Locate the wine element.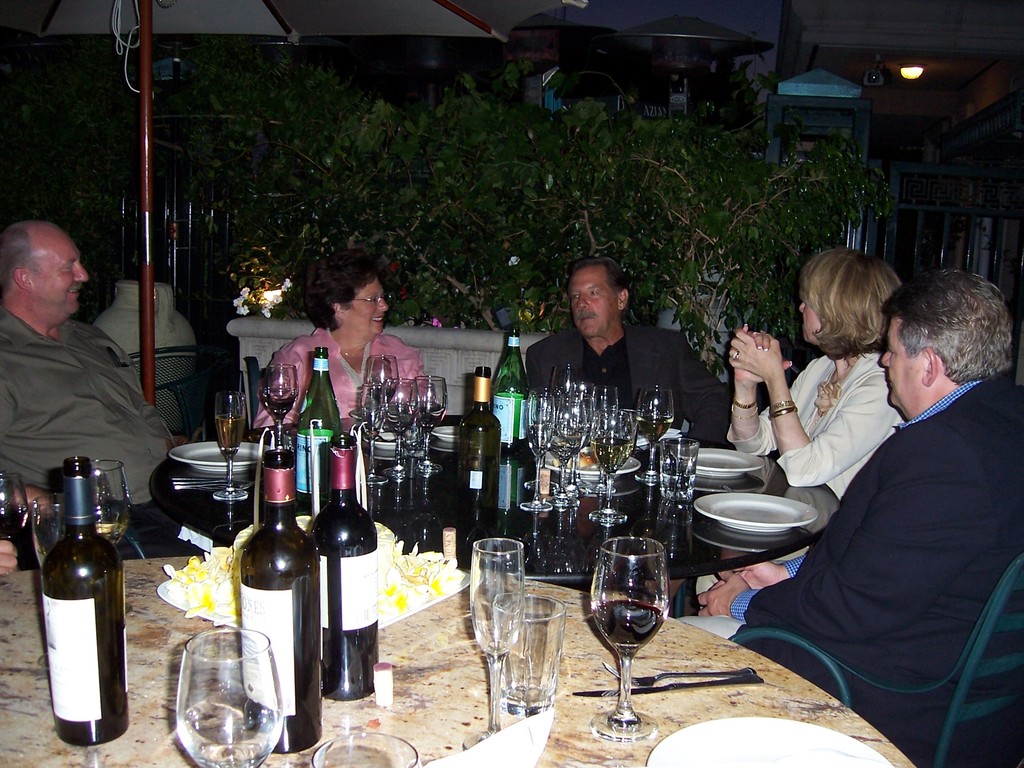
Element bbox: bbox(36, 448, 131, 751).
